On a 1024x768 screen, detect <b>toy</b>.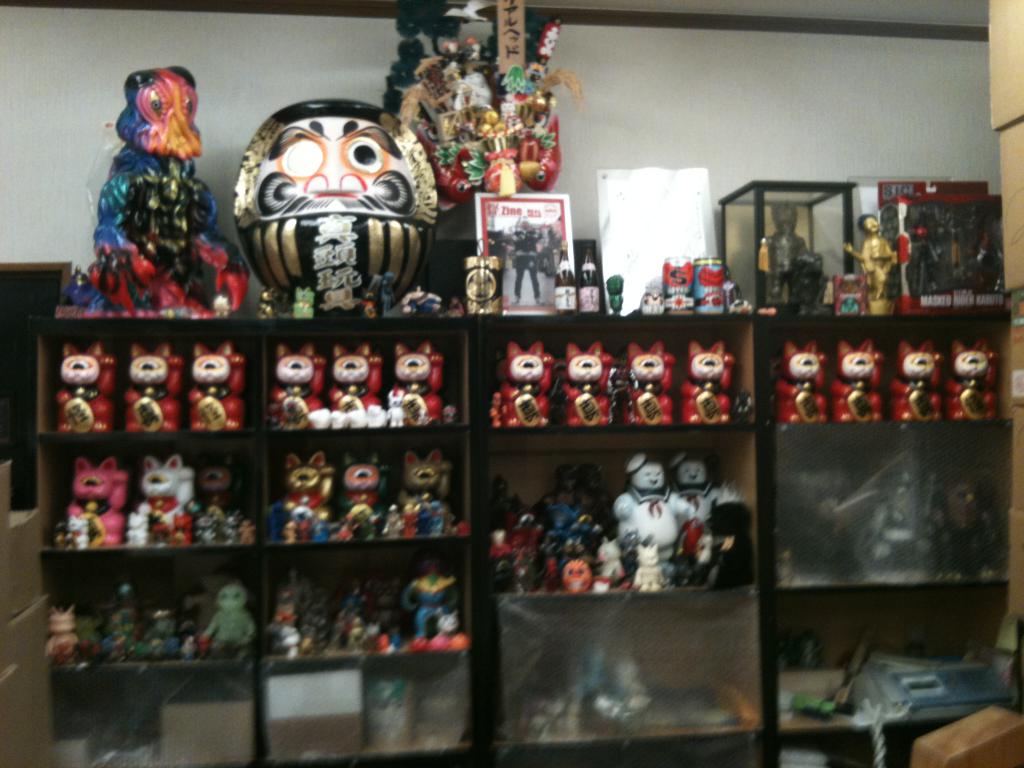
box(943, 330, 997, 429).
